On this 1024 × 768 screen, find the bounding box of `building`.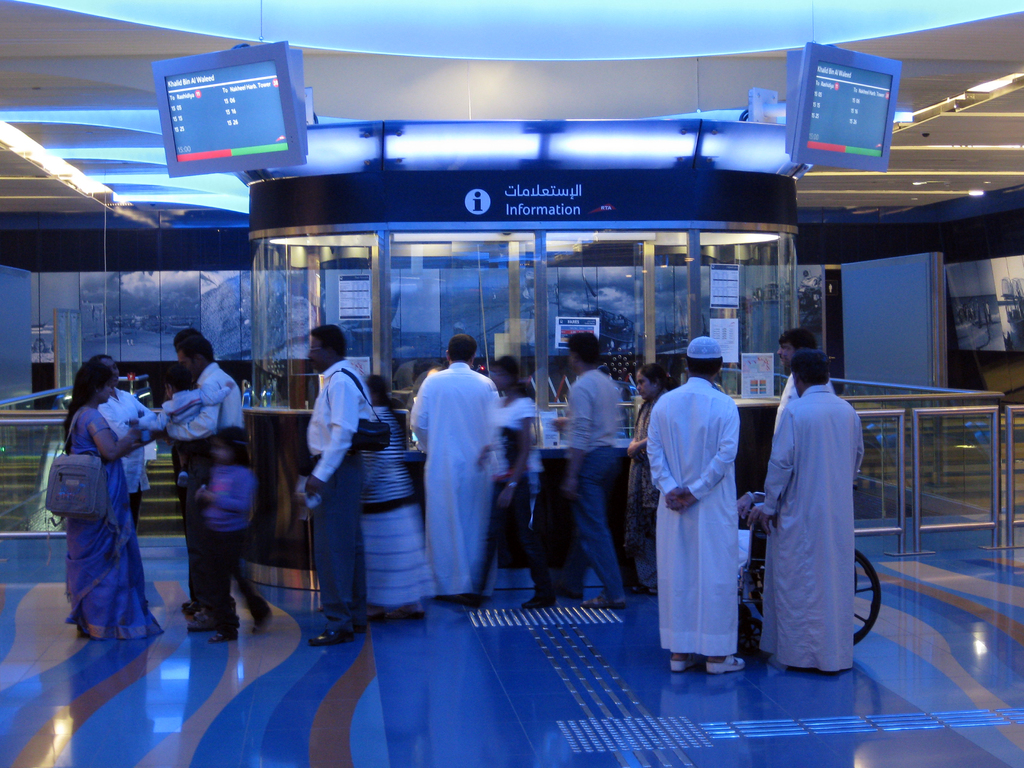
Bounding box: bbox(0, 0, 1023, 767).
